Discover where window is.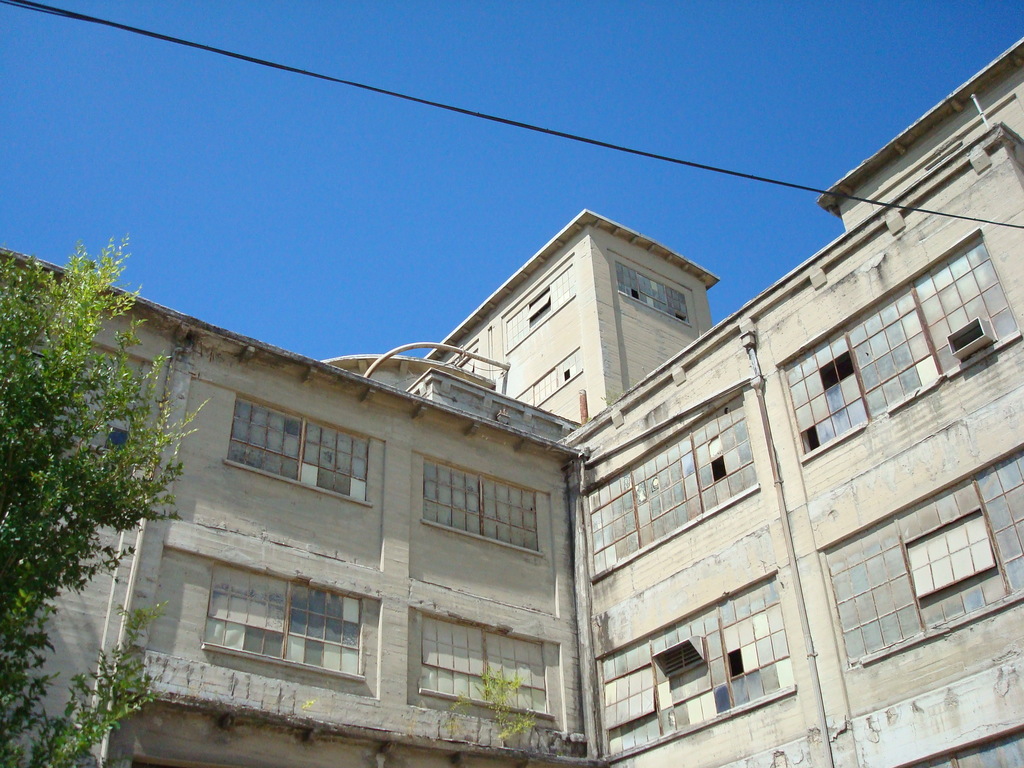
Discovered at x1=822 y1=446 x2=1023 y2=664.
